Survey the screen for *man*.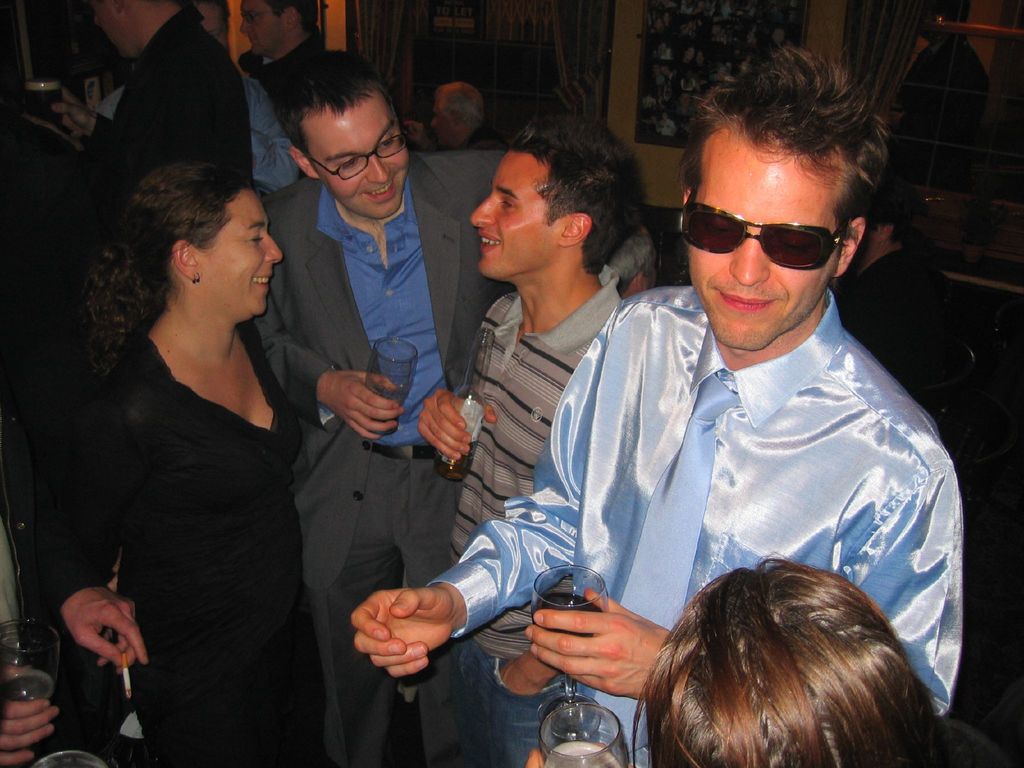
Survey found: 352/24/976/767.
